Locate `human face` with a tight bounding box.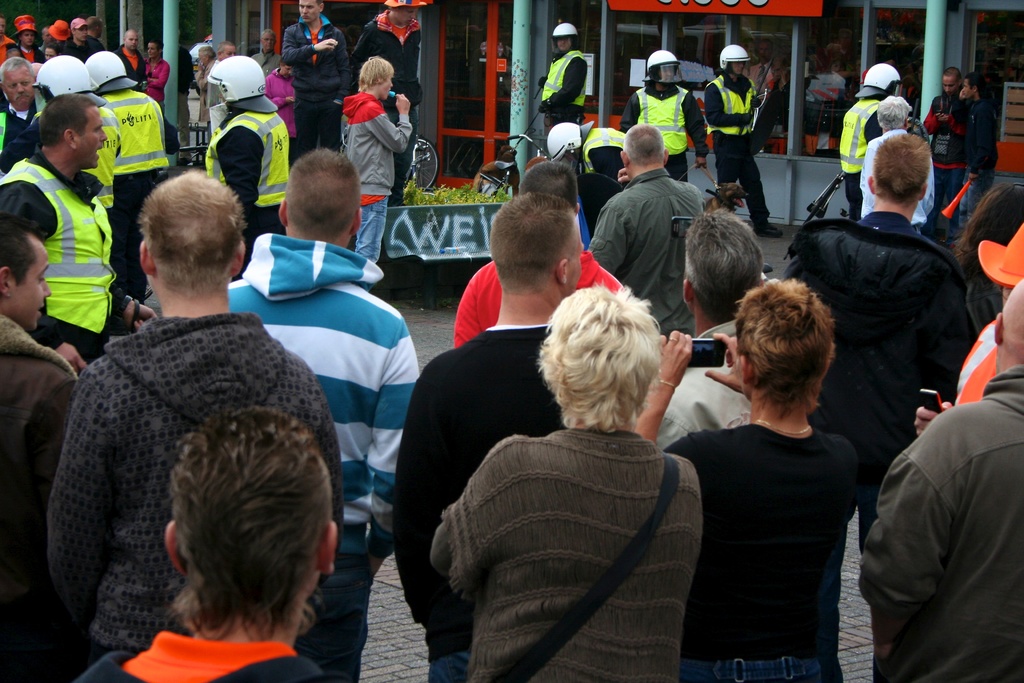
l=961, t=79, r=973, b=97.
